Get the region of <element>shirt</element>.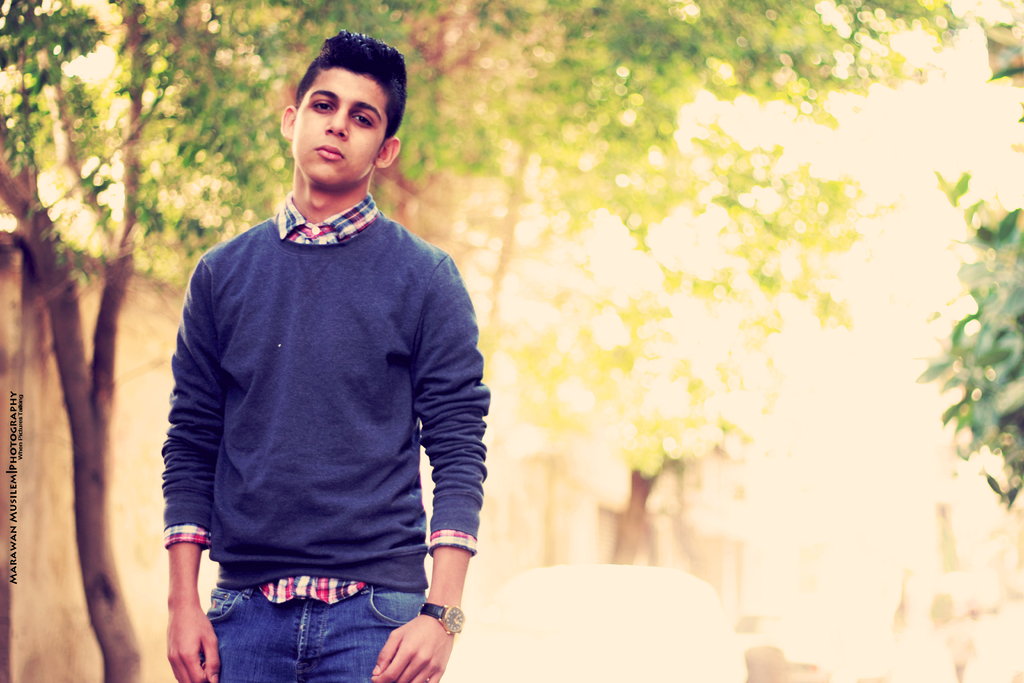
<box>160,187,490,613</box>.
